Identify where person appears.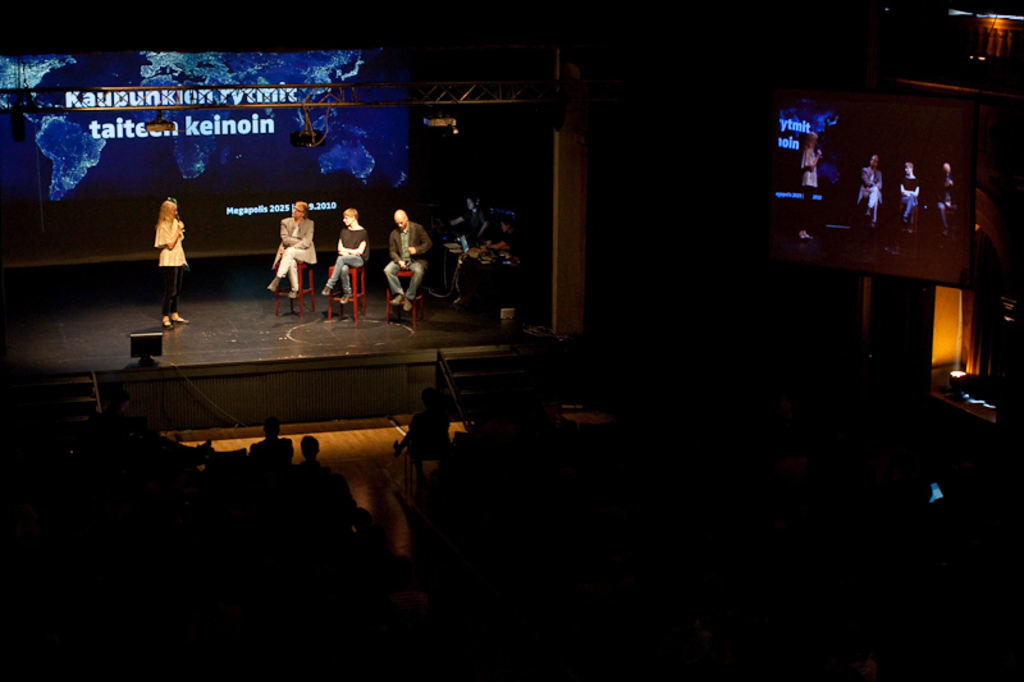
Appears at {"left": 933, "top": 157, "right": 954, "bottom": 238}.
